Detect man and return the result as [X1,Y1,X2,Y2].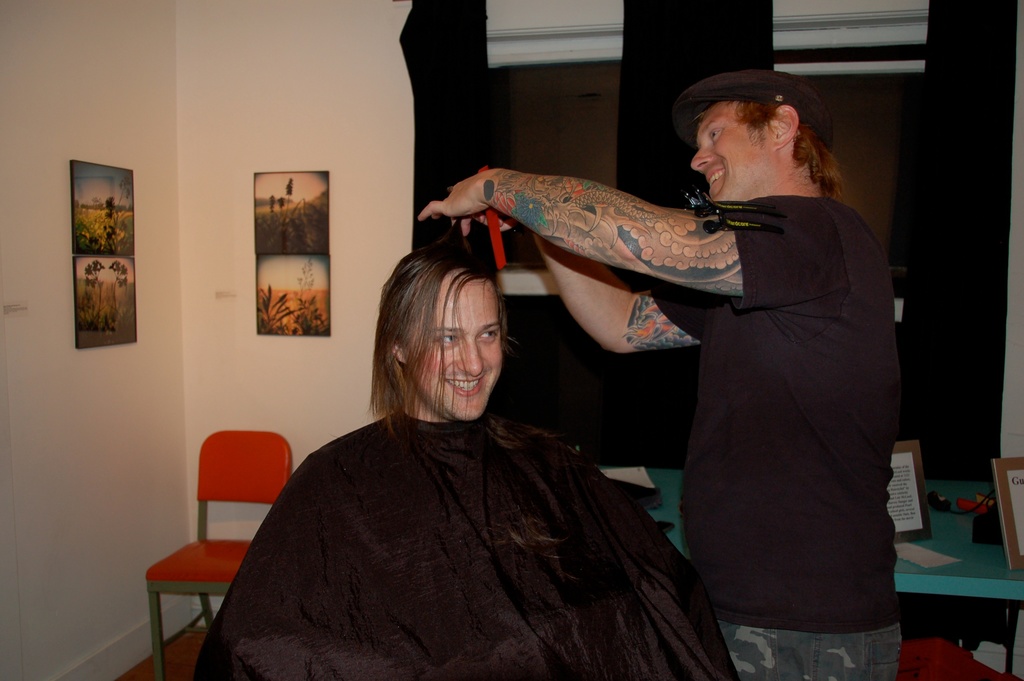
[415,69,900,679].
